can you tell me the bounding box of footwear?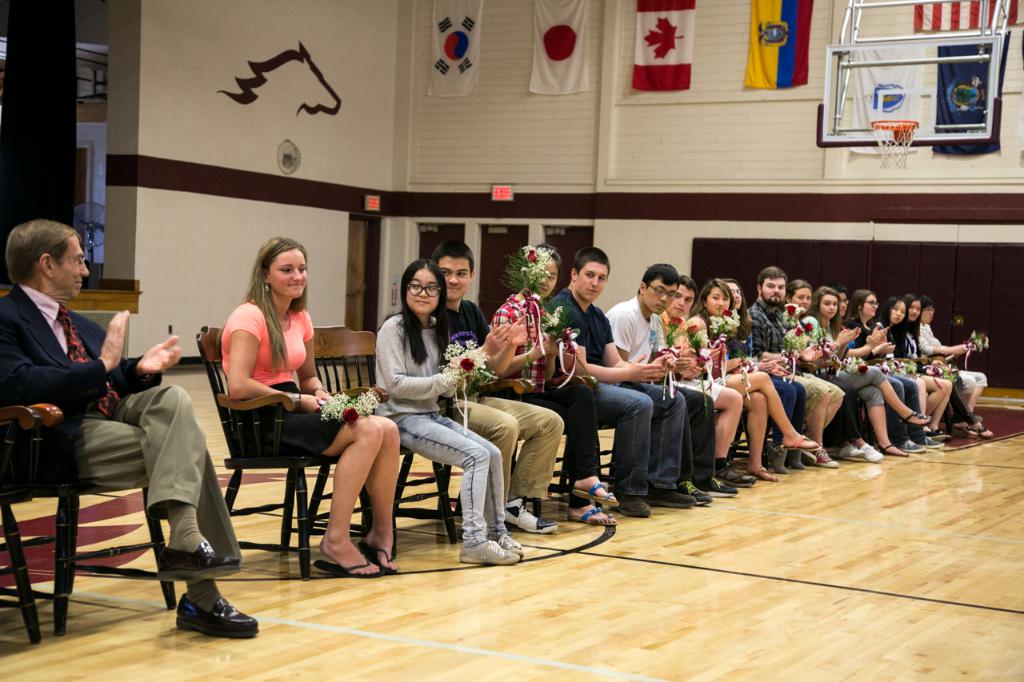
box(802, 450, 817, 464).
